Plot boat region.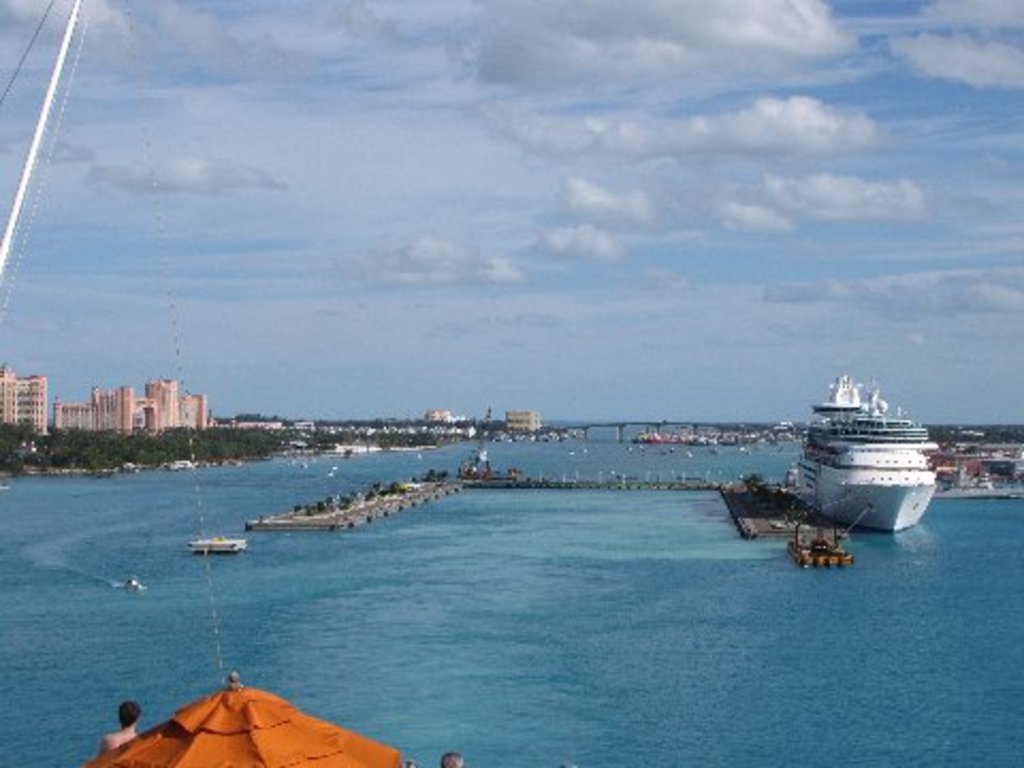
Plotted at pyautogui.locateOnScreen(919, 433, 1022, 506).
